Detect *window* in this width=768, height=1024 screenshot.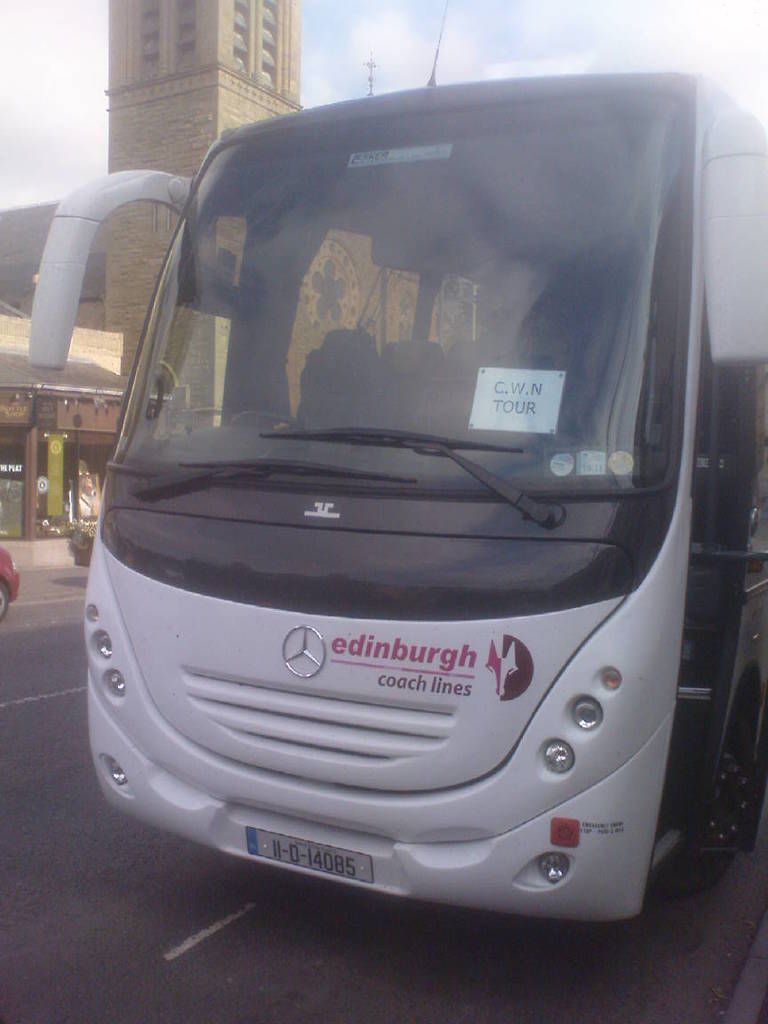
Detection: <box>177,1,196,71</box>.
